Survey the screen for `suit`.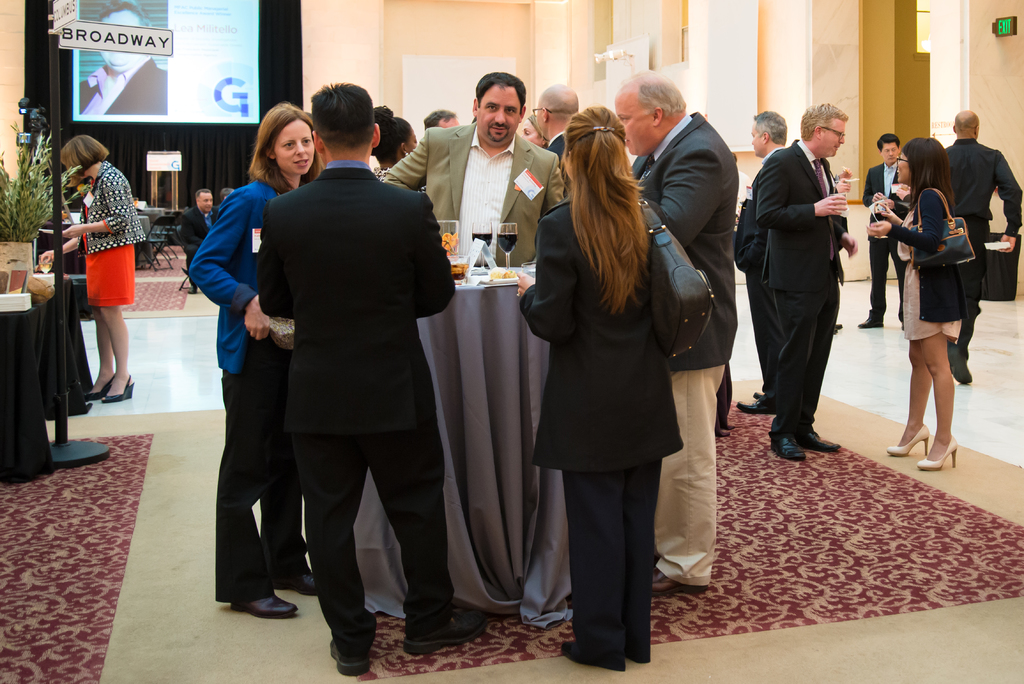
Survey found: 182, 206, 220, 289.
